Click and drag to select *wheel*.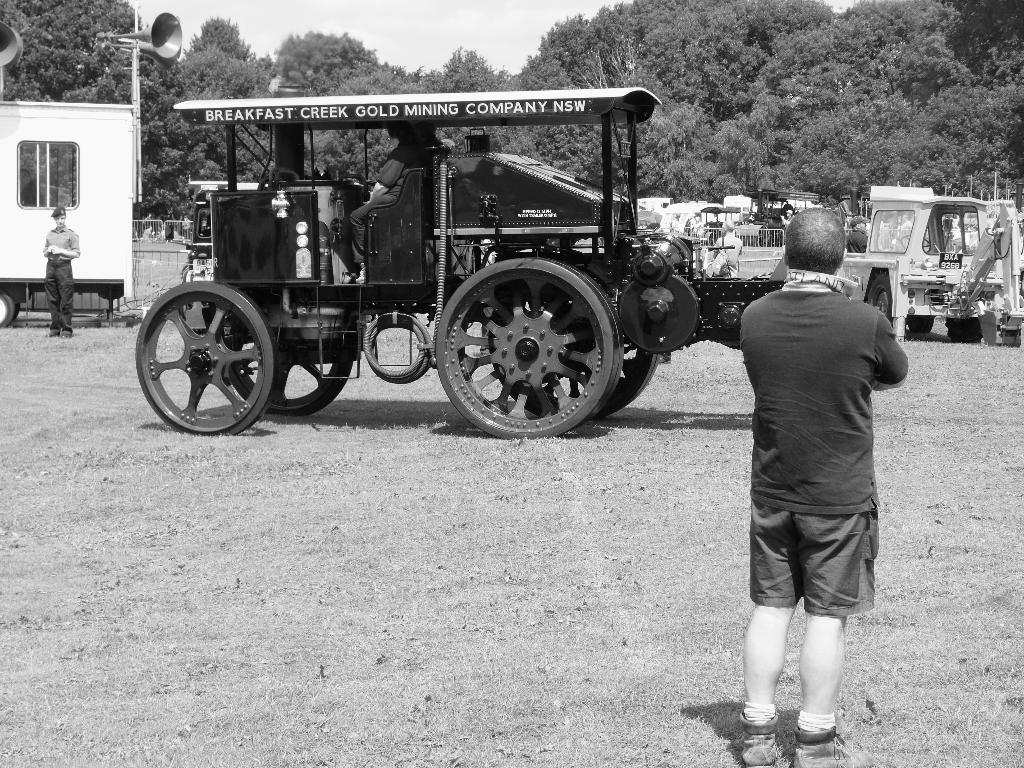
Selection: (left=70, top=317, right=102, bottom=328).
